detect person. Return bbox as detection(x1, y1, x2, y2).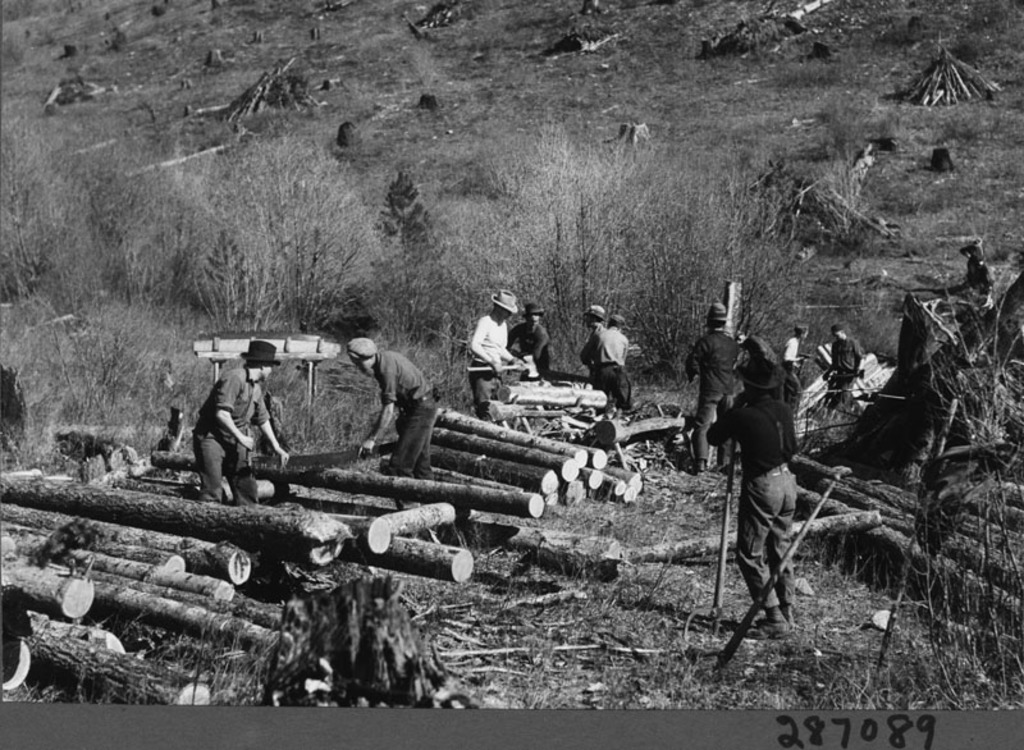
detection(195, 344, 288, 502).
